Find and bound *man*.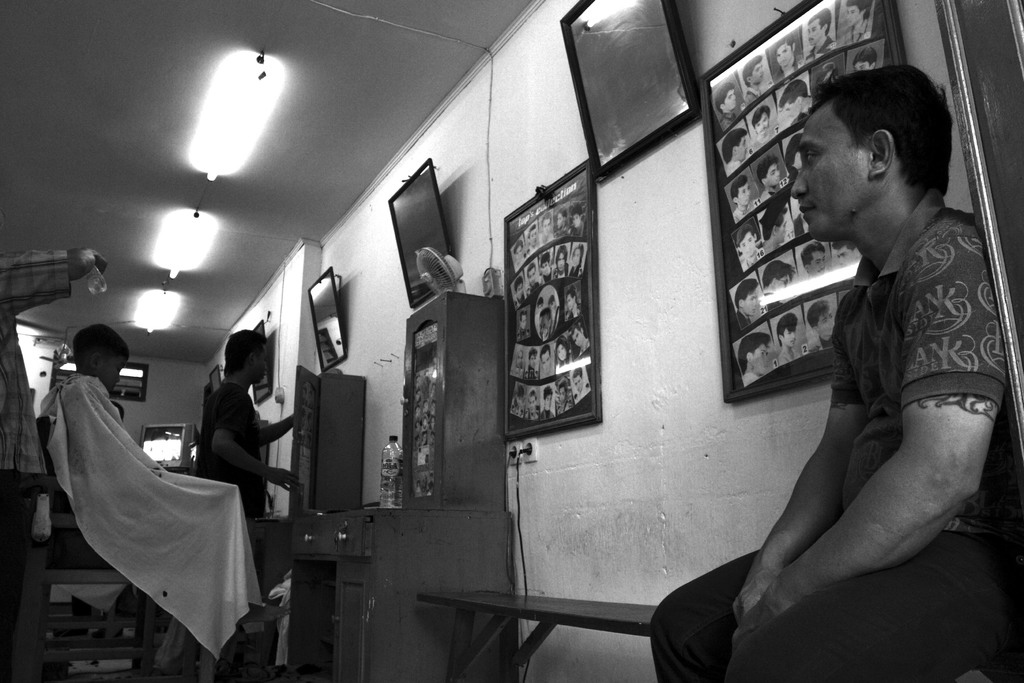
Bound: l=771, t=35, r=806, b=82.
